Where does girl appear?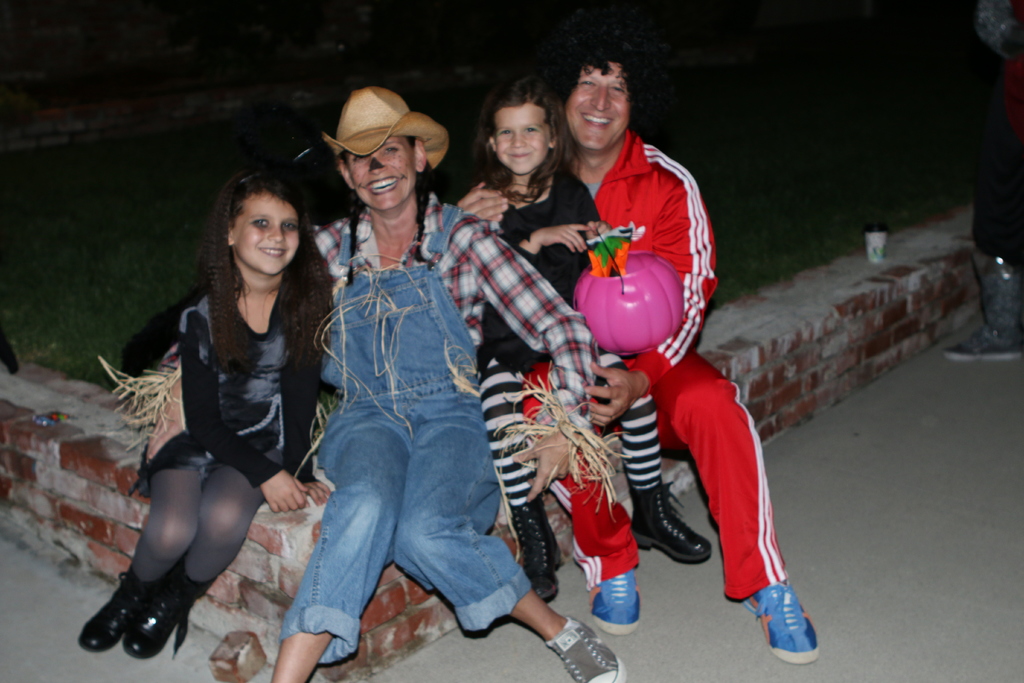
Appears at bbox=(163, 134, 624, 682).
